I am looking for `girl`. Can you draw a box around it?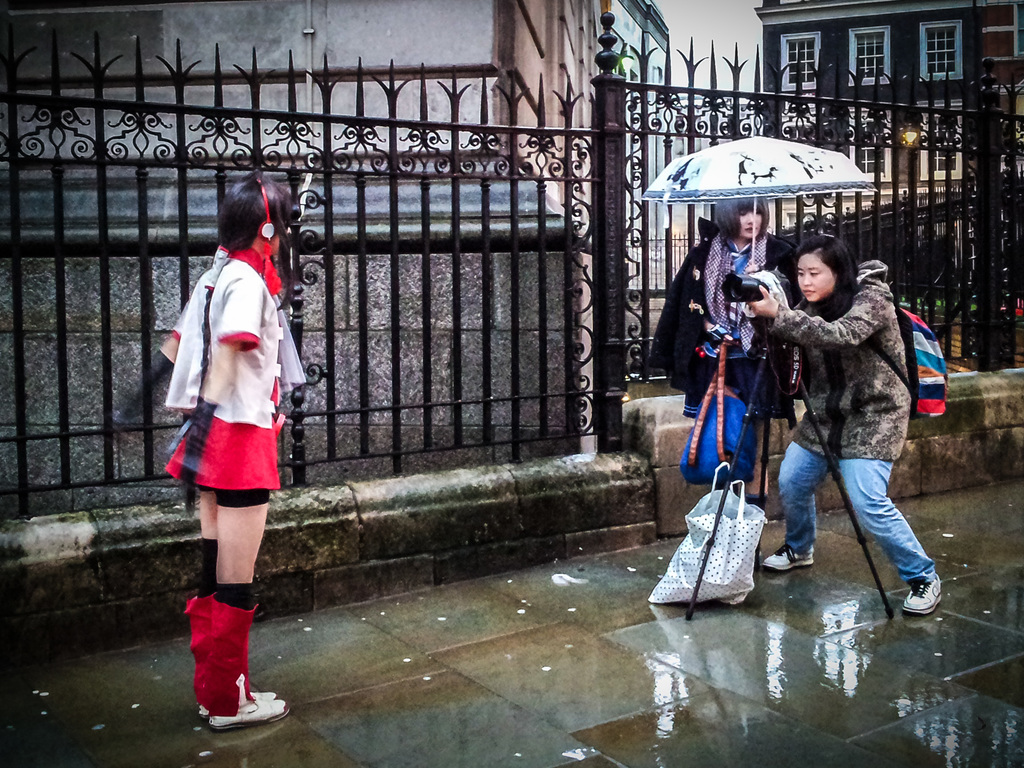
Sure, the bounding box is (747,230,941,618).
